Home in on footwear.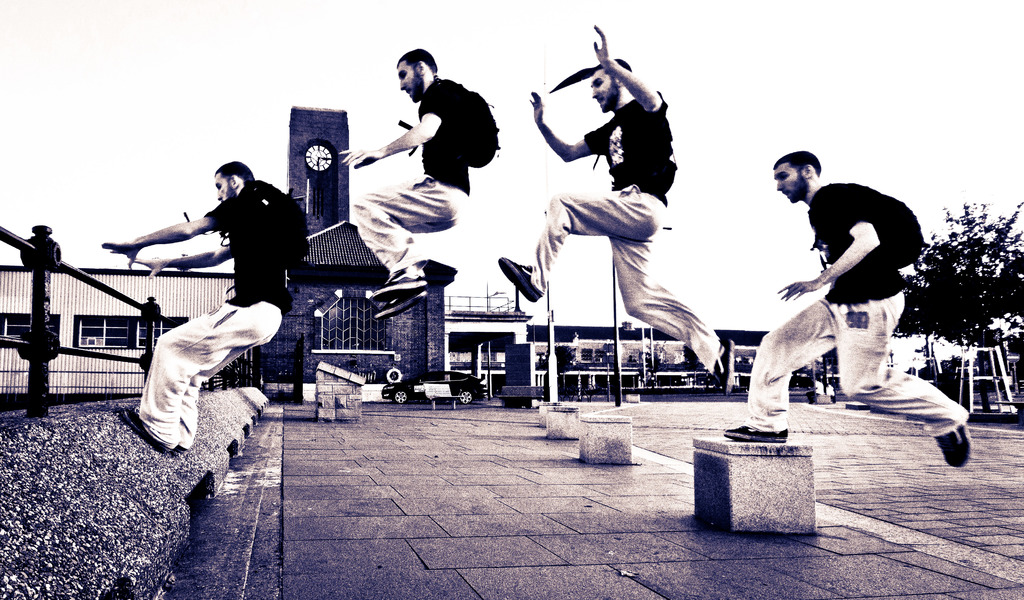
Homed in at 941, 421, 979, 468.
